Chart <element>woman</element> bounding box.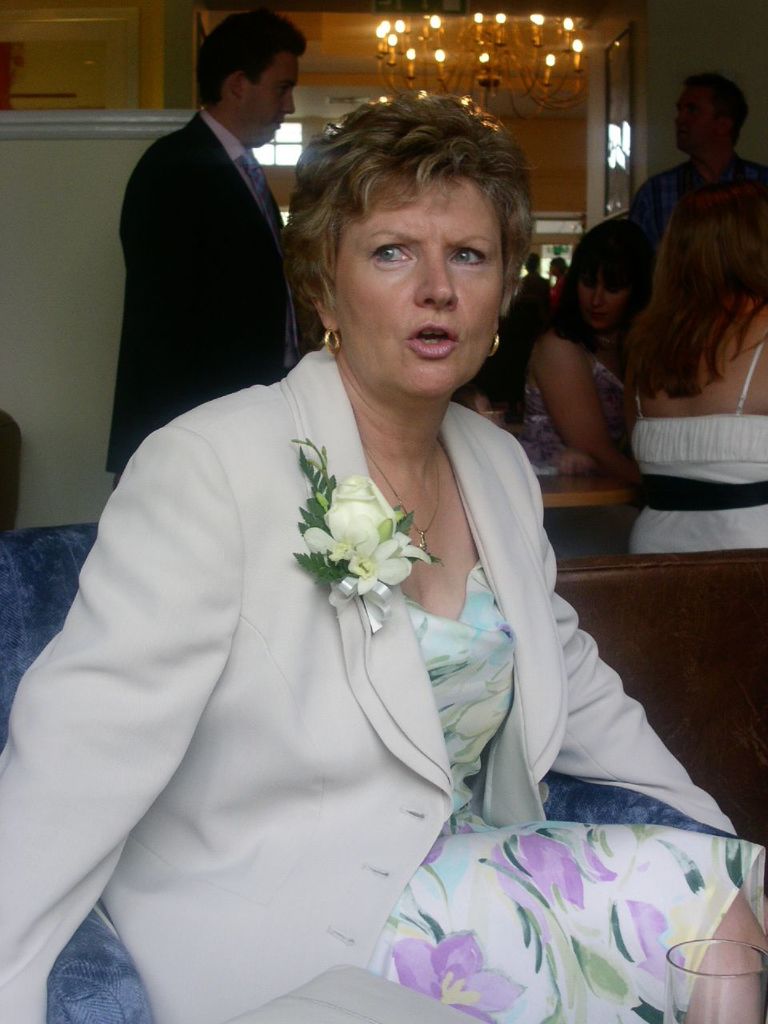
Charted: (left=616, top=180, right=767, bottom=558).
